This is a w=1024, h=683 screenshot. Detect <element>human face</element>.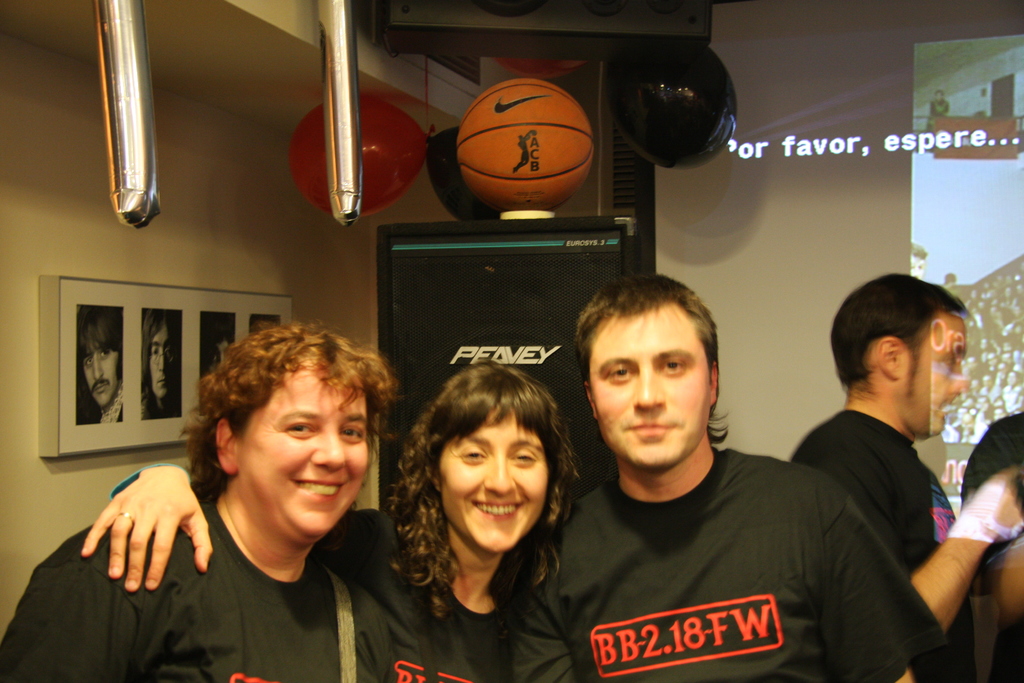
left=584, top=300, right=710, bottom=471.
